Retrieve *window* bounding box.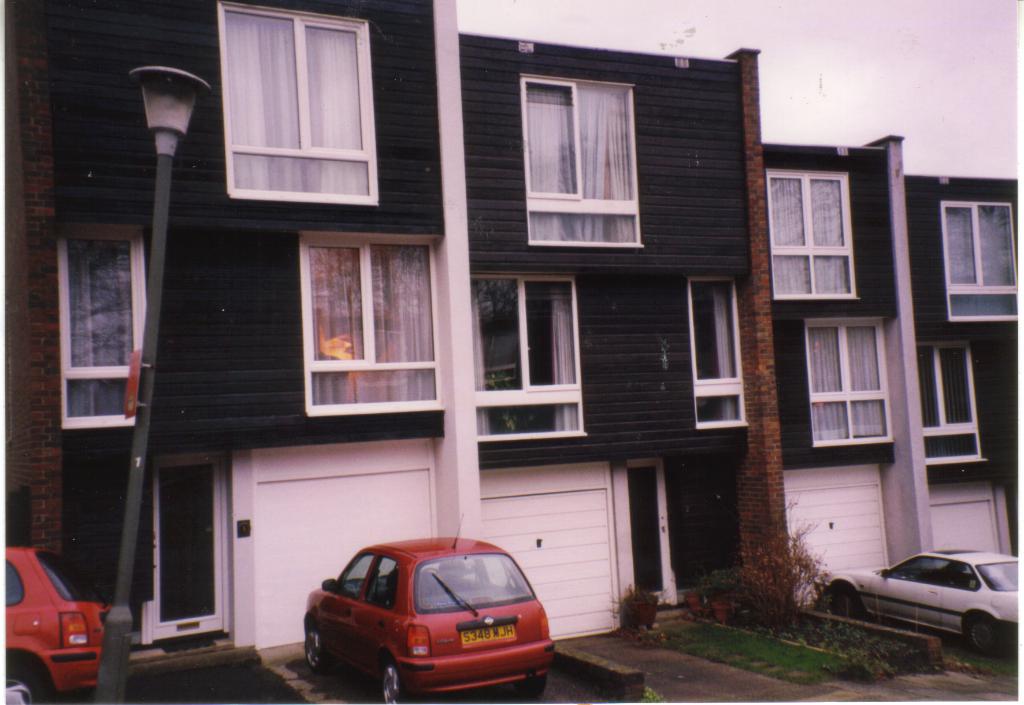
Bounding box: [left=684, top=279, right=750, bottom=435].
